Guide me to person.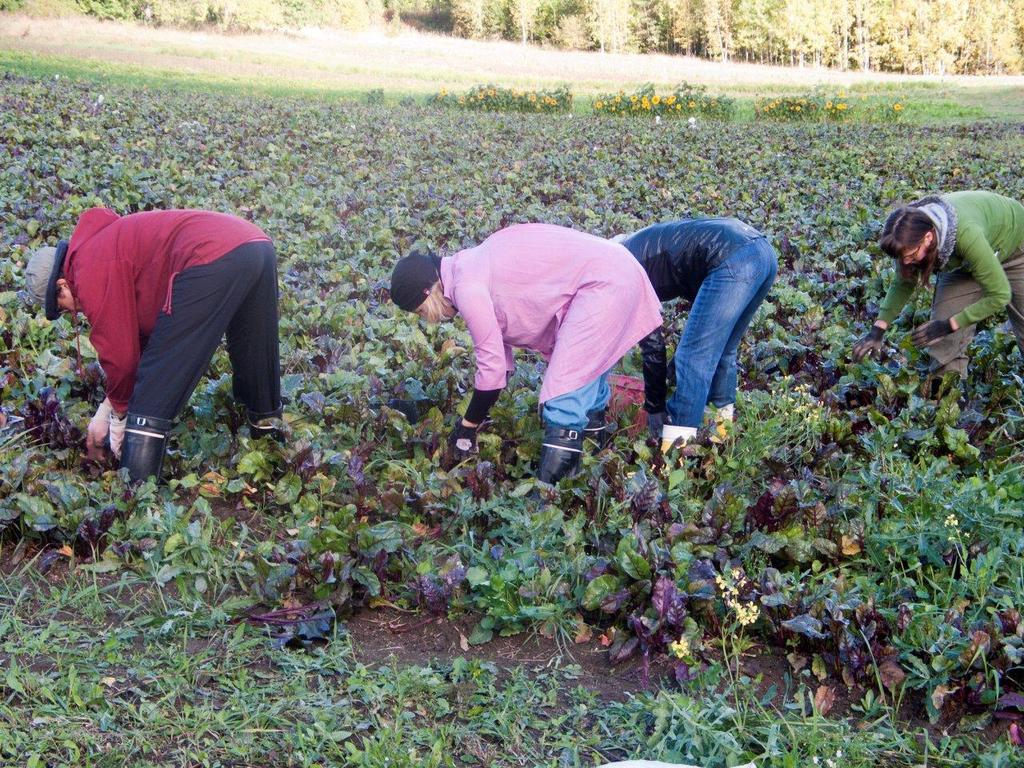
Guidance: (841,188,1023,382).
